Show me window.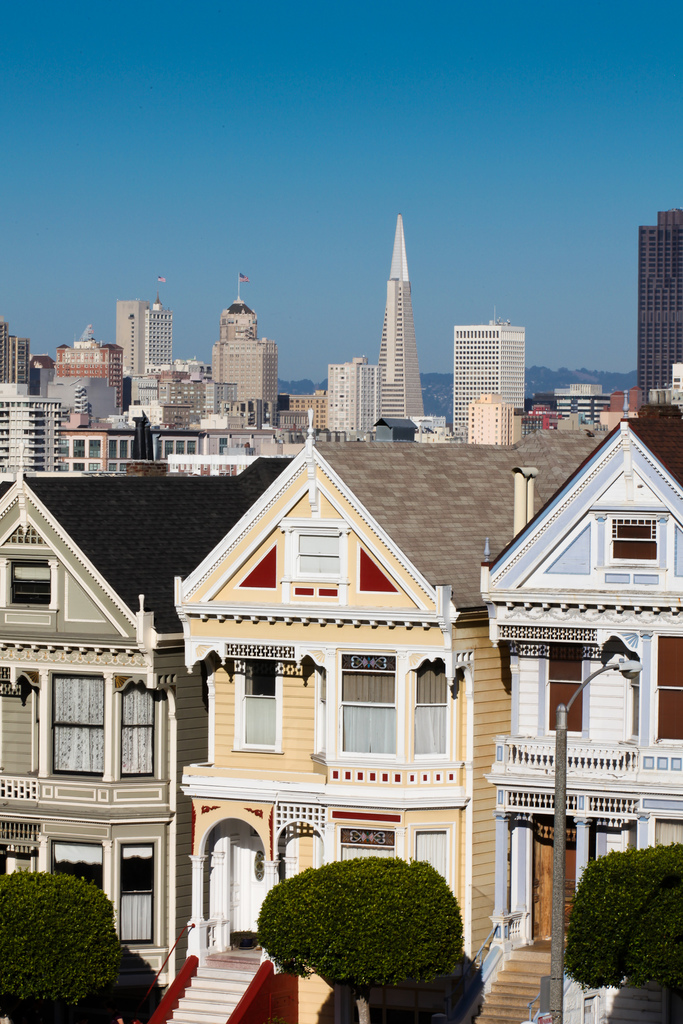
window is here: [118, 691, 155, 781].
